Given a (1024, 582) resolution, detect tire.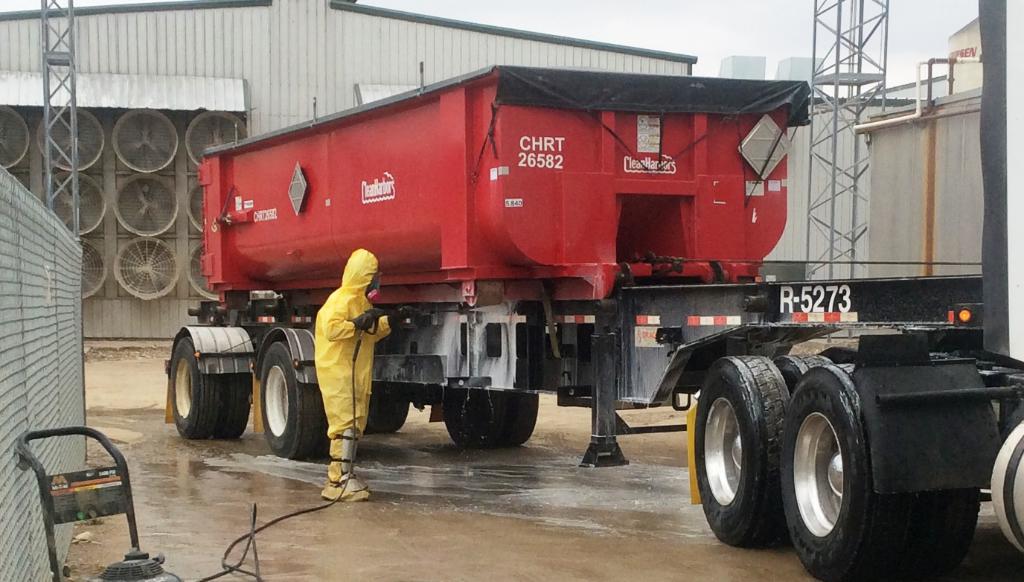
bbox(366, 397, 409, 435).
